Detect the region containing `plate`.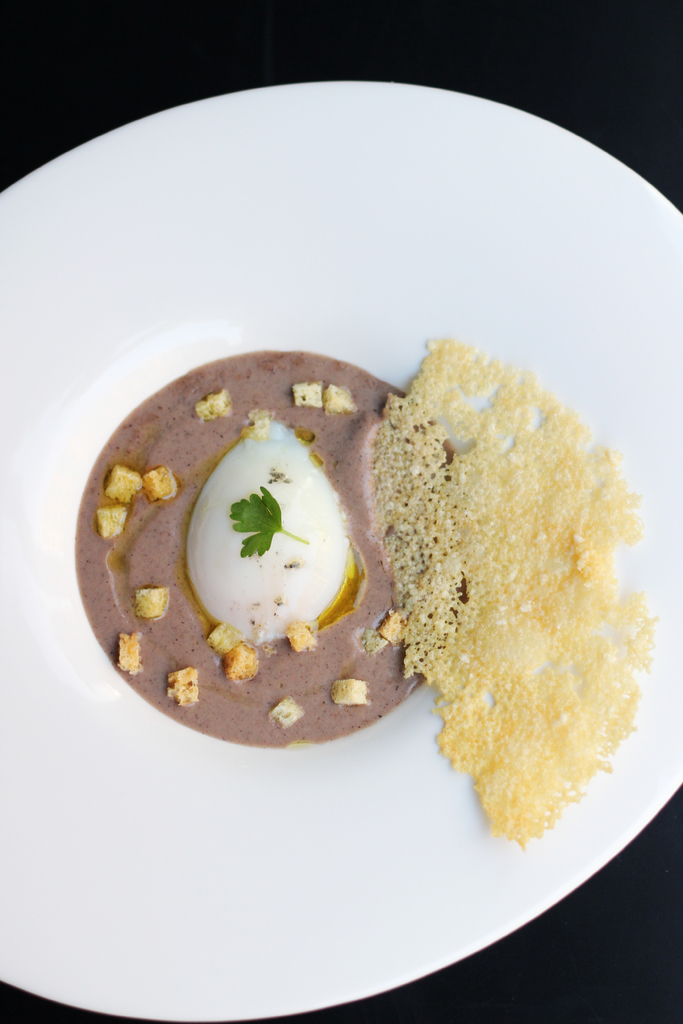
detection(0, 77, 682, 1023).
